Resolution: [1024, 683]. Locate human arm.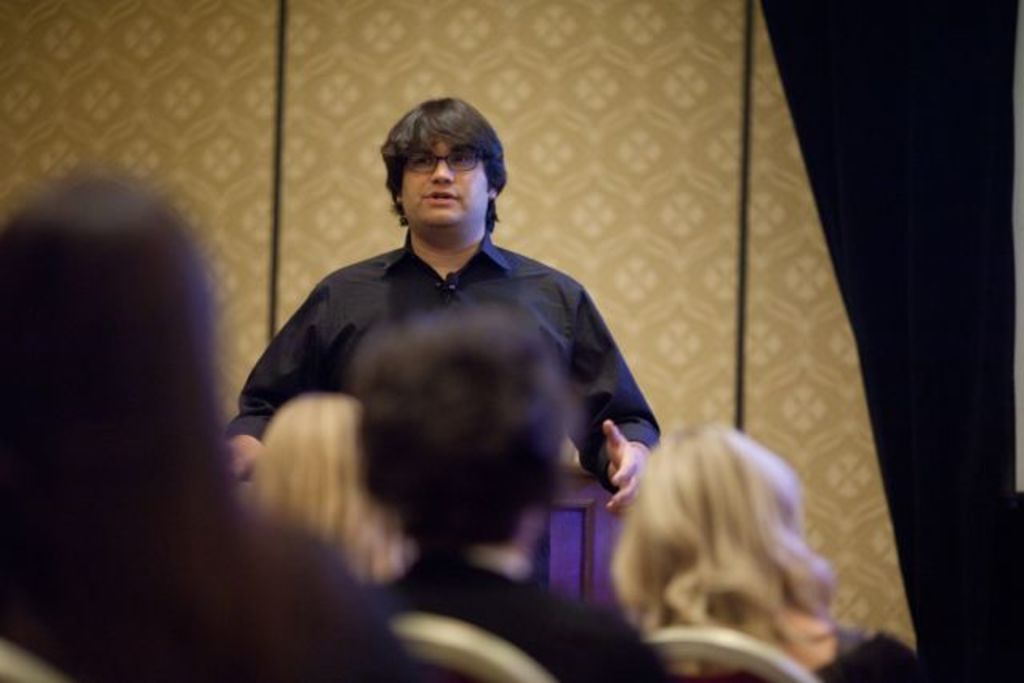
<bbox>562, 278, 680, 523</bbox>.
